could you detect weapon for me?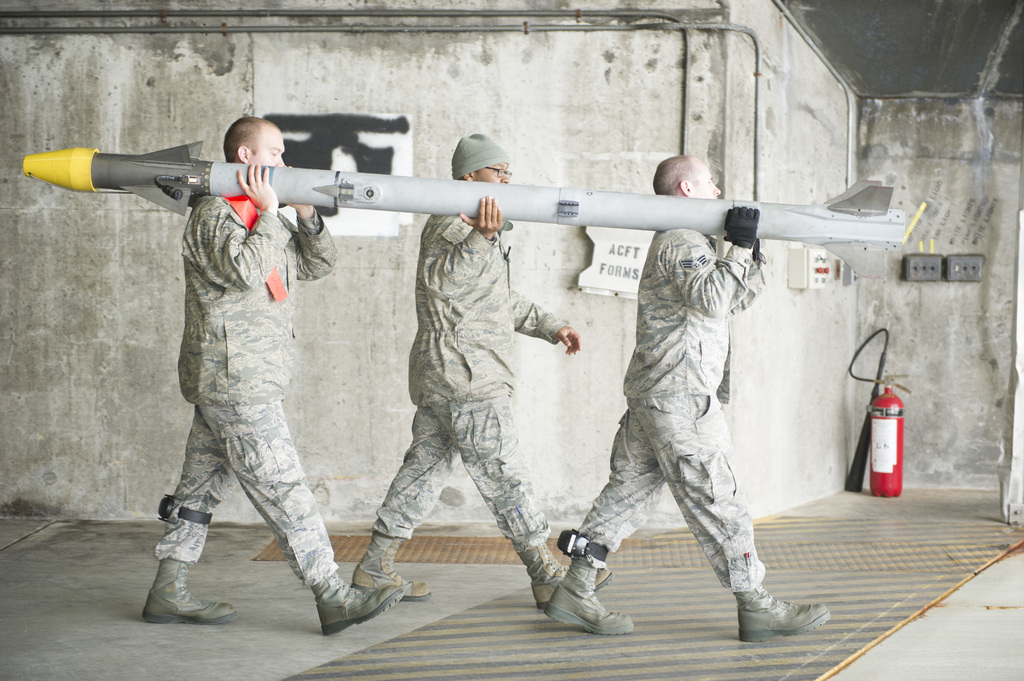
Detection result: 20:139:908:282.
